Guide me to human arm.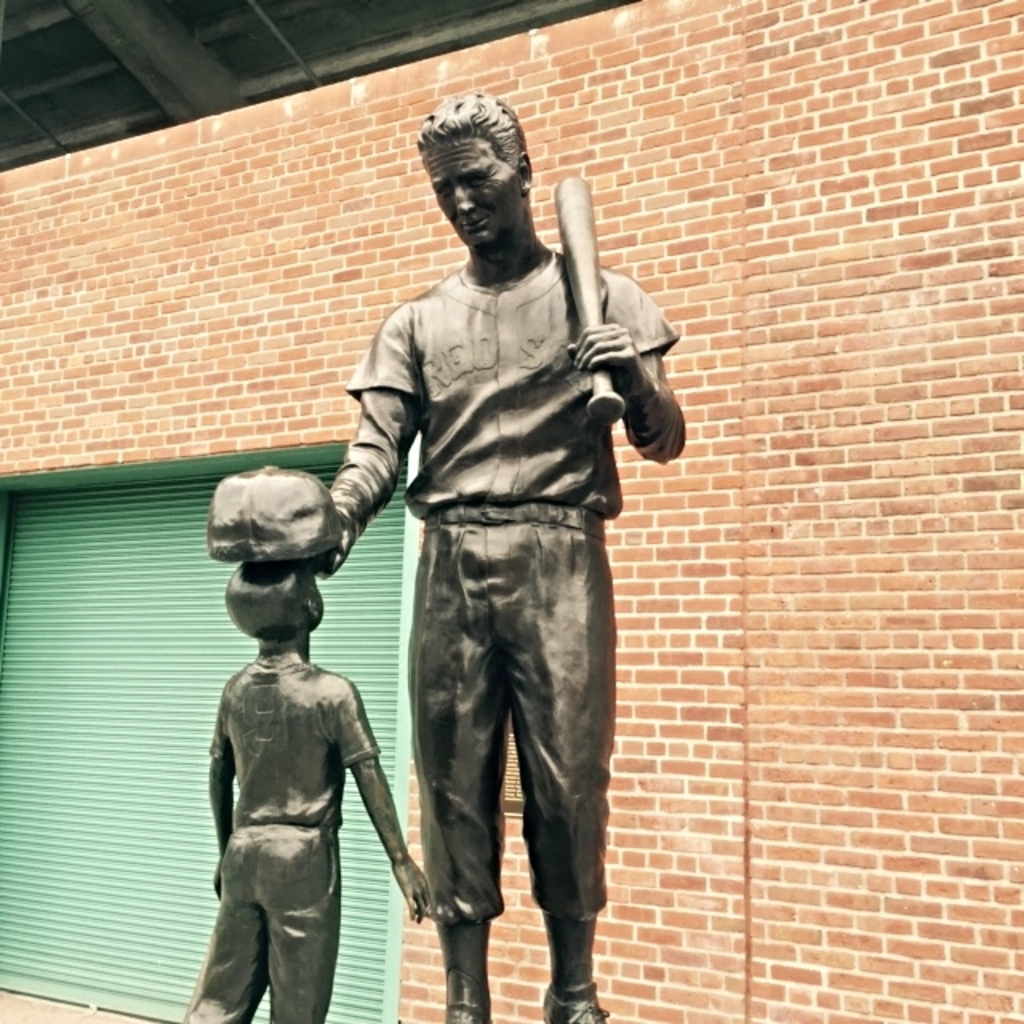
Guidance: select_region(376, 746, 427, 925).
